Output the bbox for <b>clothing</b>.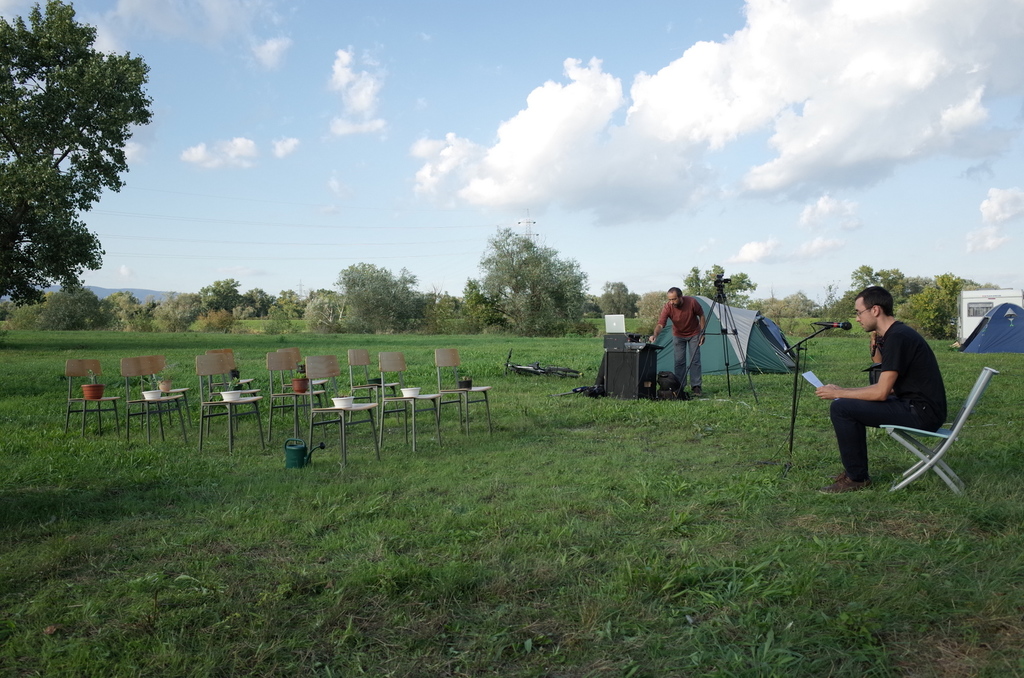
bbox=(655, 302, 712, 329).
